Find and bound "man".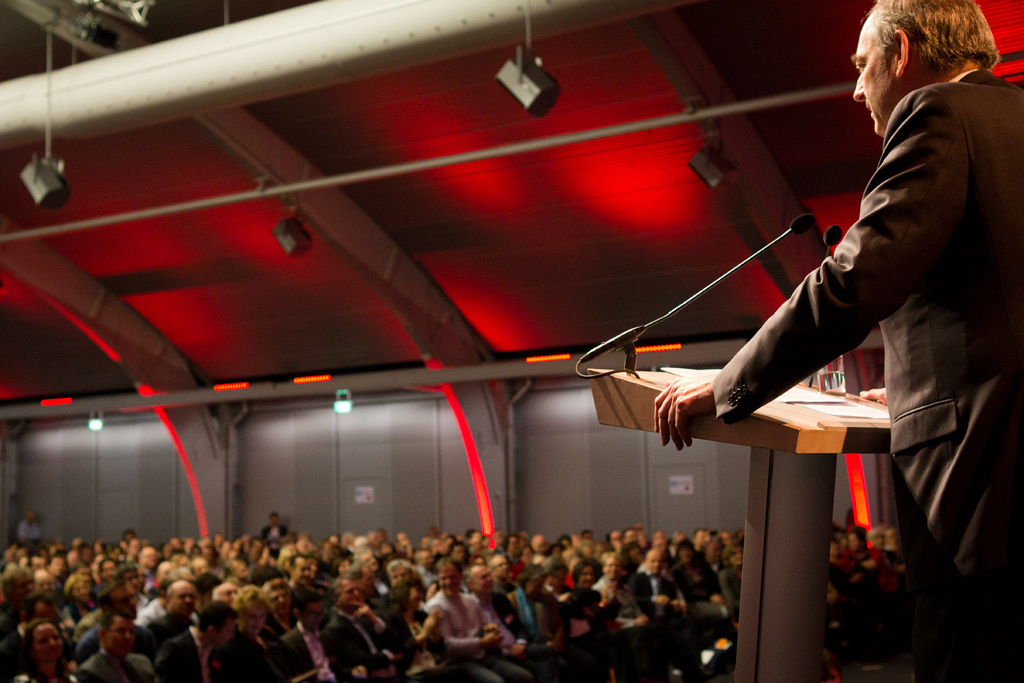
Bound: [726,0,1005,571].
